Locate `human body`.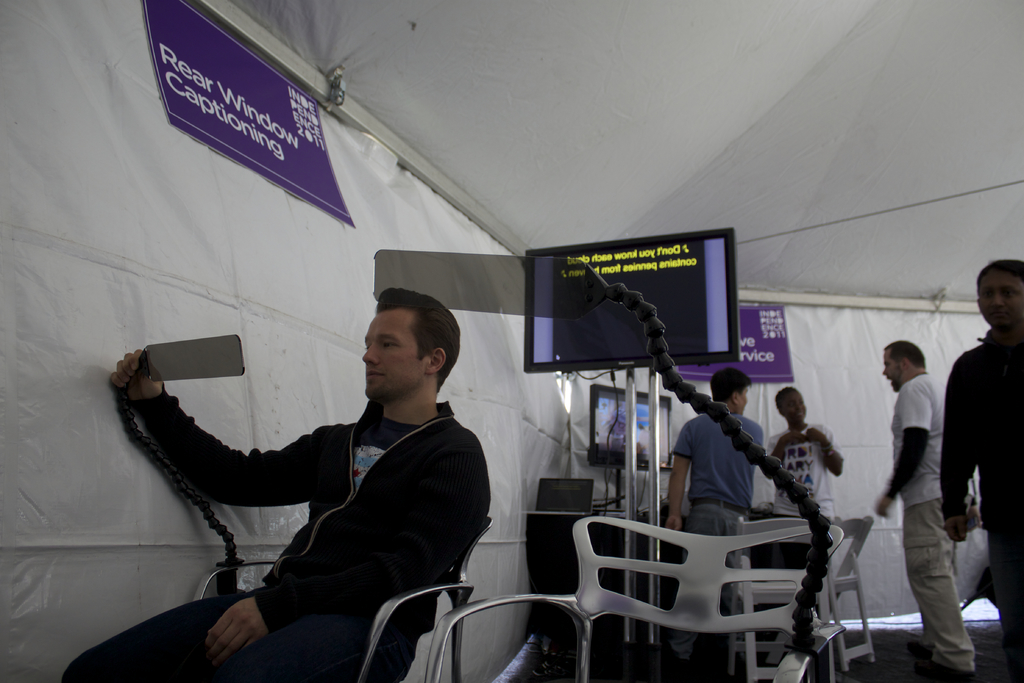
Bounding box: Rect(47, 347, 483, 682).
